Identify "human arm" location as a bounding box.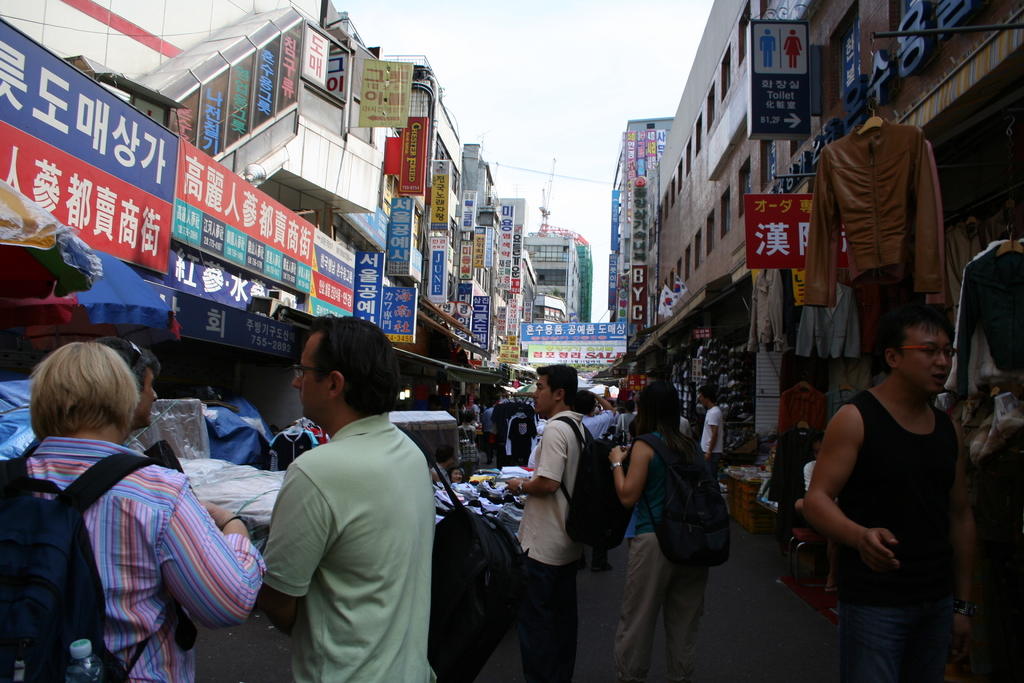
detection(159, 488, 263, 625).
